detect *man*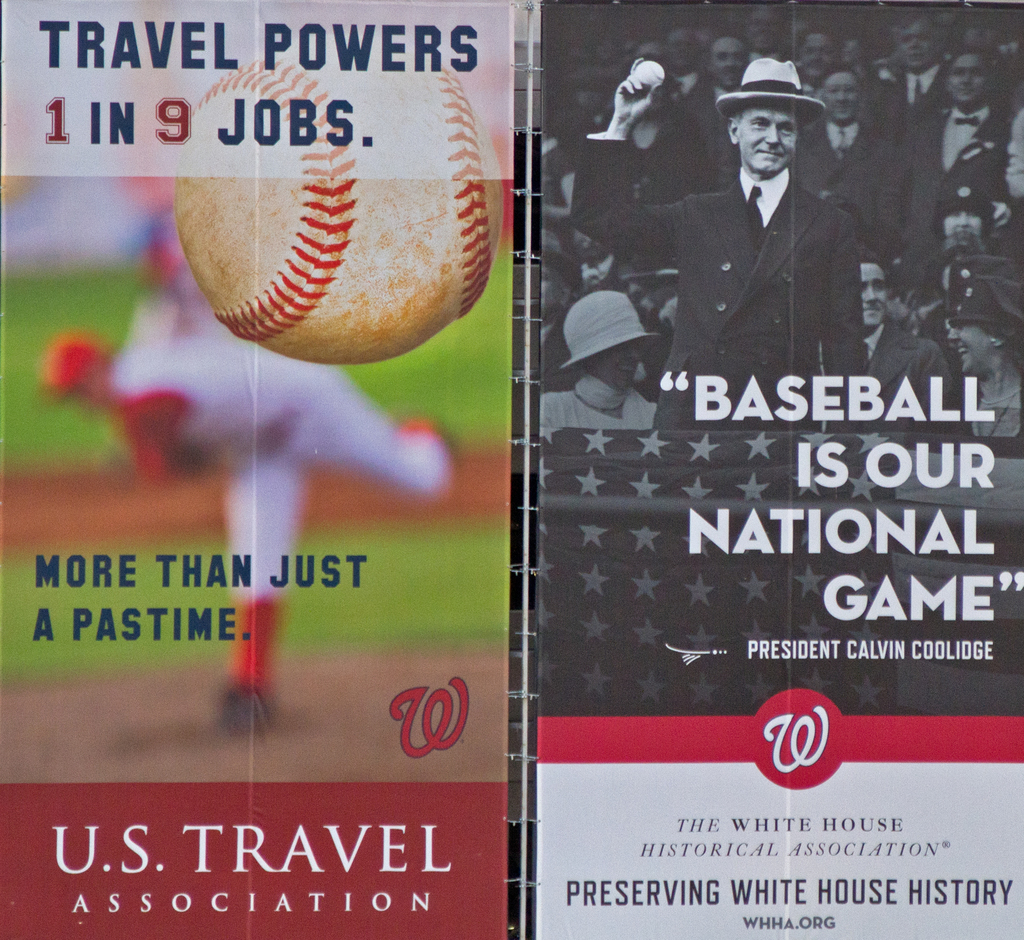
locate(792, 16, 855, 95)
